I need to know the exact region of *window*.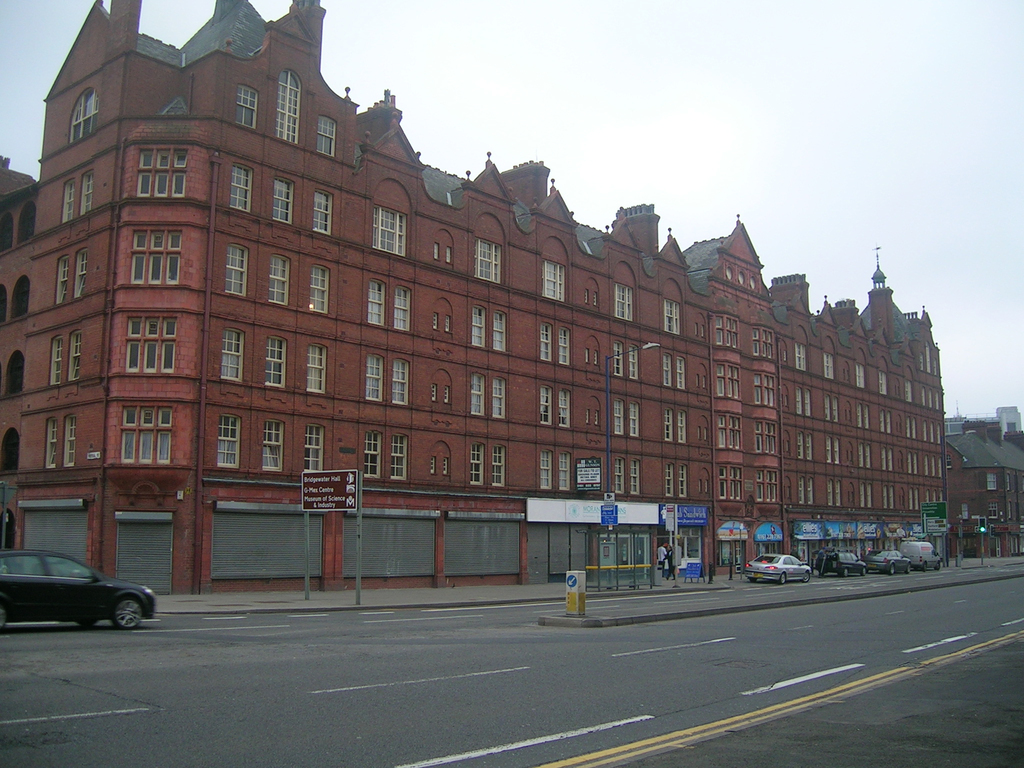
Region: <bbox>837, 480, 841, 505</bbox>.
